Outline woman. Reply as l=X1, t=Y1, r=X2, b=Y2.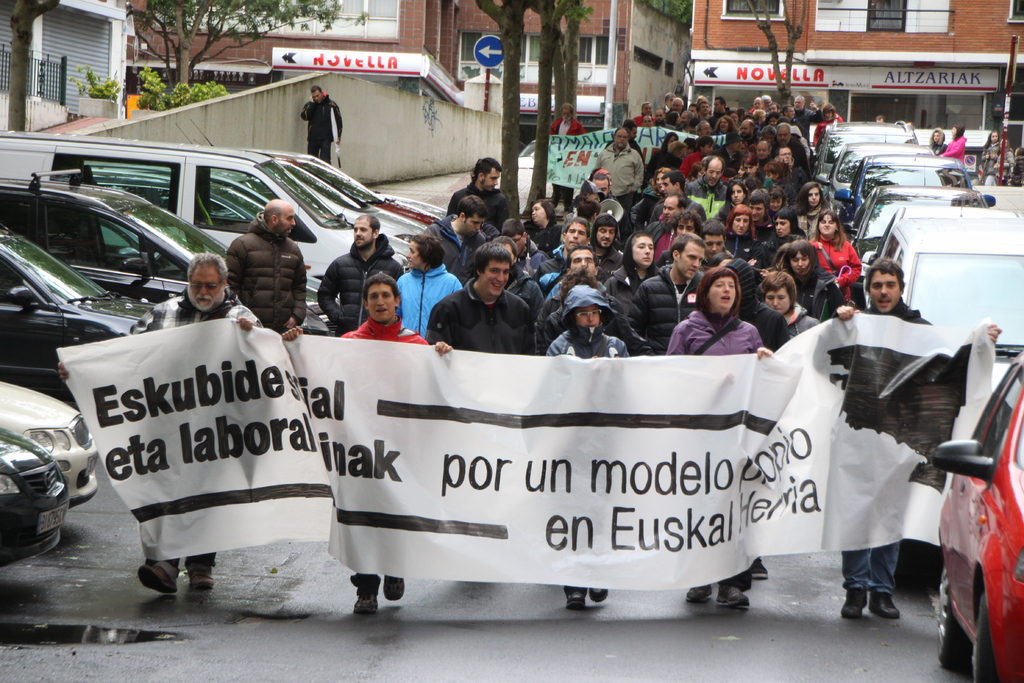
l=813, t=102, r=844, b=146.
